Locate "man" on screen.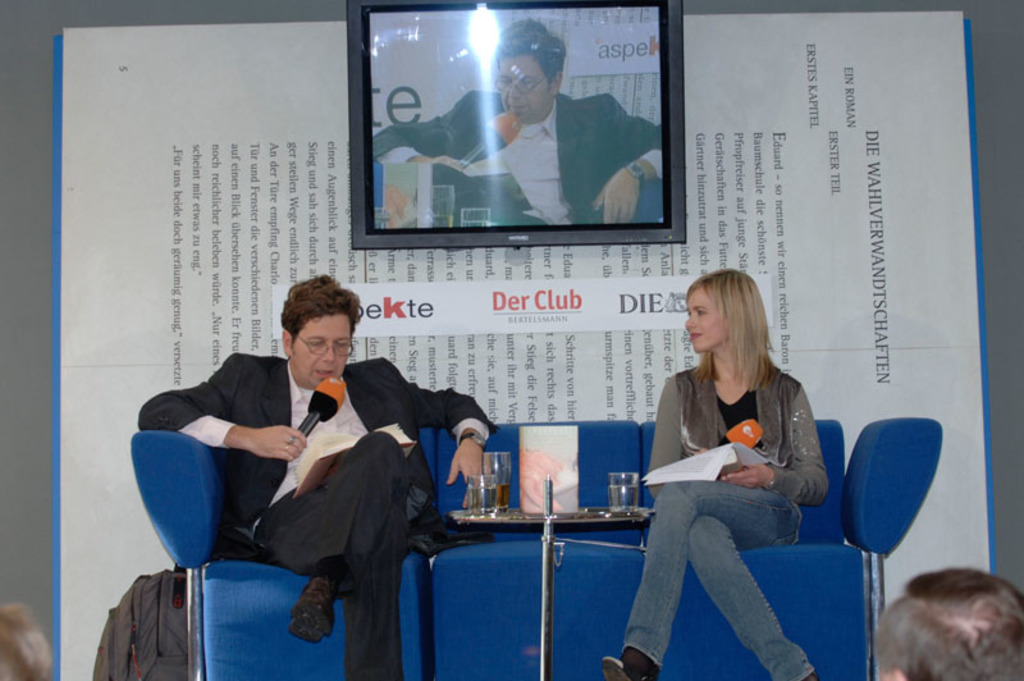
On screen at BBox(874, 571, 1023, 680).
